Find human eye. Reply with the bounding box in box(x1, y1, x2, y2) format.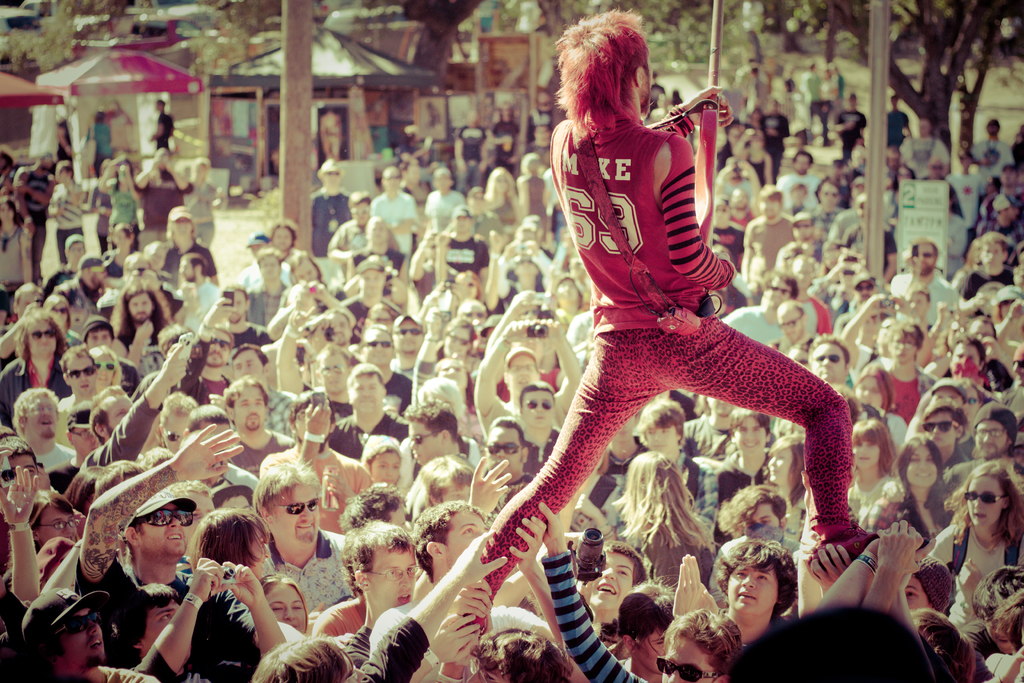
box(459, 526, 477, 534).
